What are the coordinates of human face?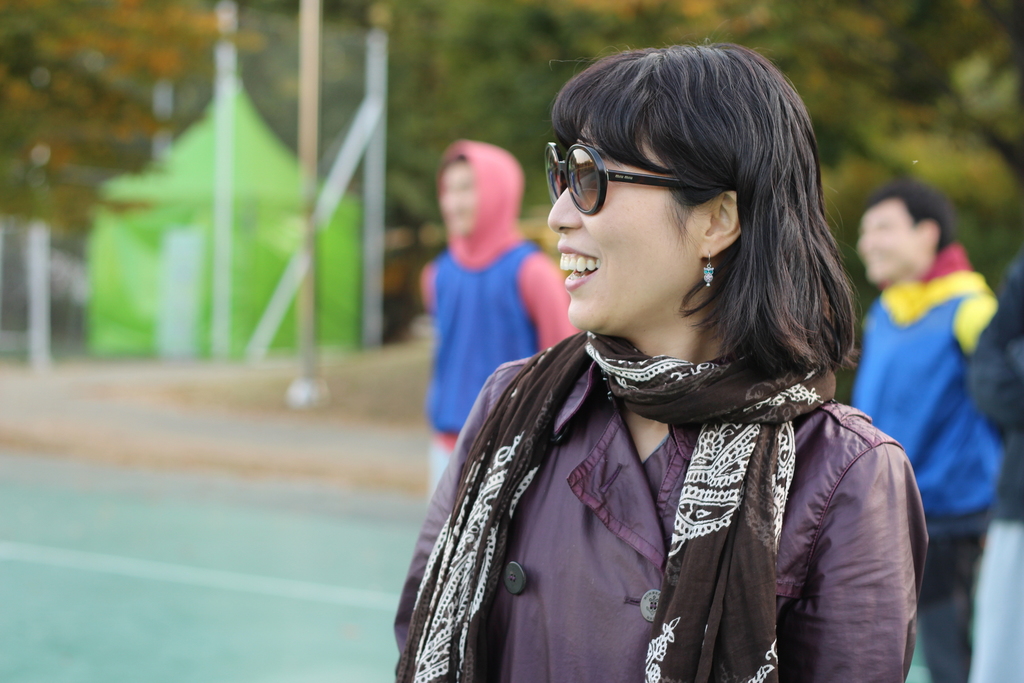
438/161/476/229.
